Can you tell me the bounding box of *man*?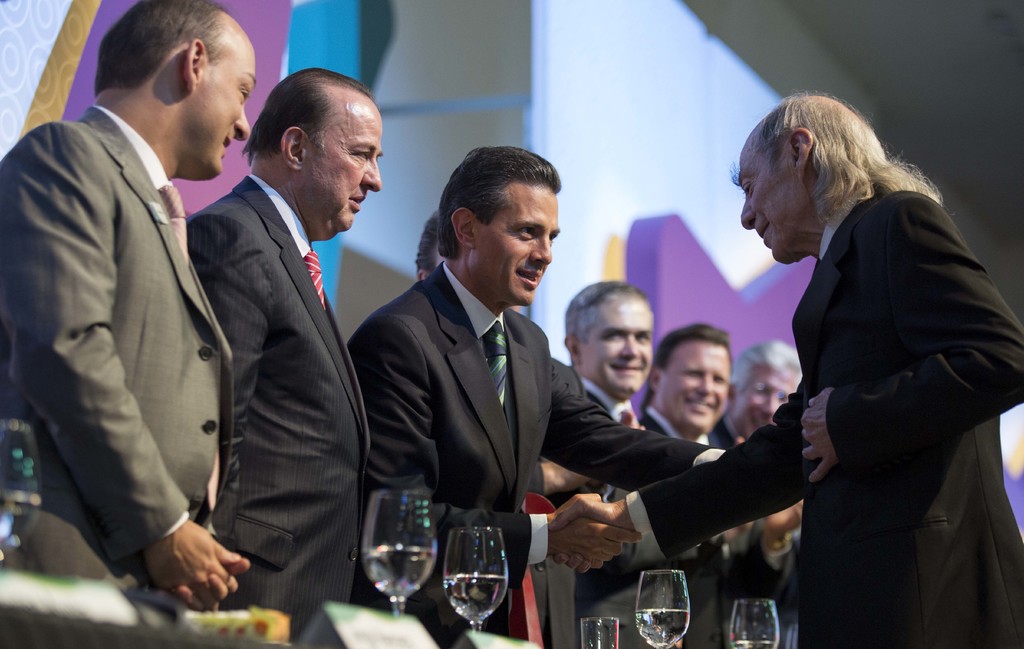
(545,90,1023,646).
